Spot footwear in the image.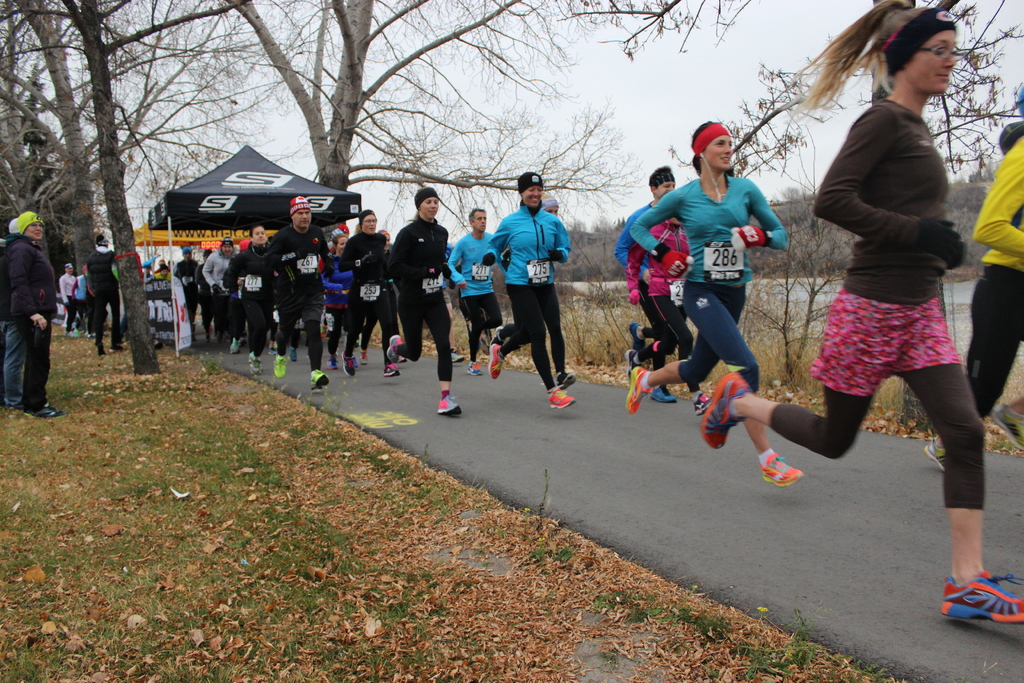
footwear found at box=[944, 575, 1023, 620].
